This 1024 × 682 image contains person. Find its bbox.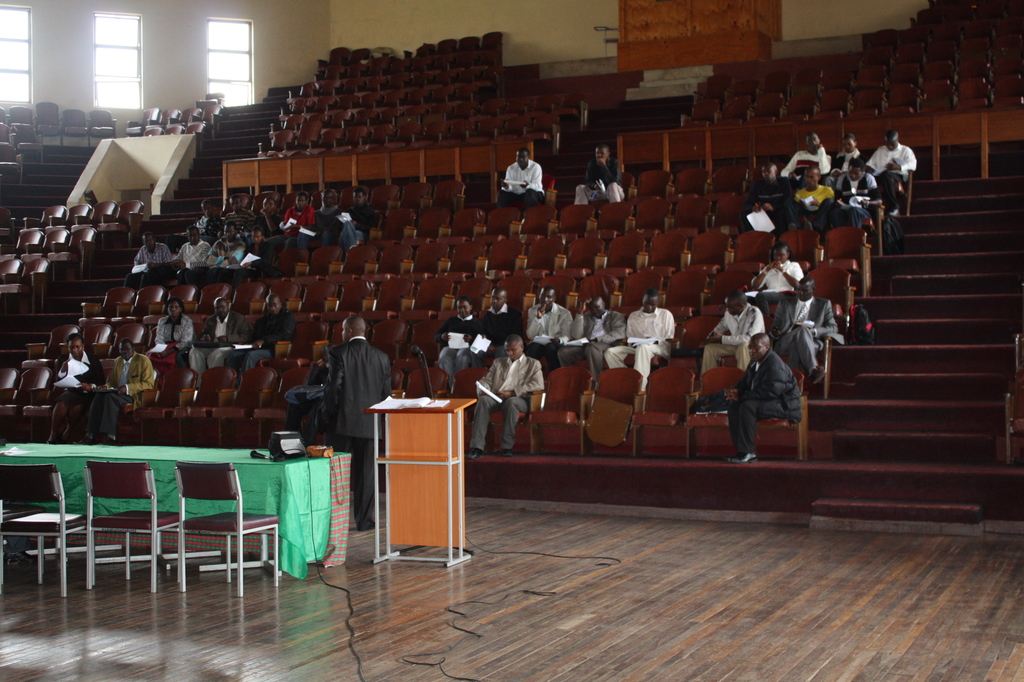
x1=481 y1=323 x2=539 y2=473.
